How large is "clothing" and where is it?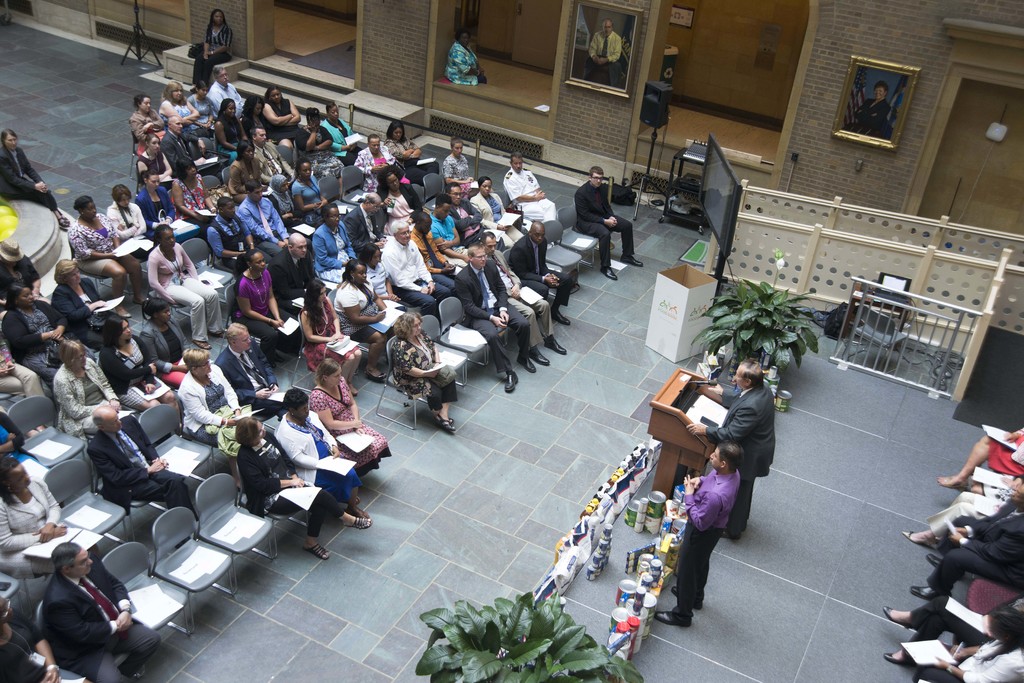
Bounding box: (671, 456, 744, 622).
